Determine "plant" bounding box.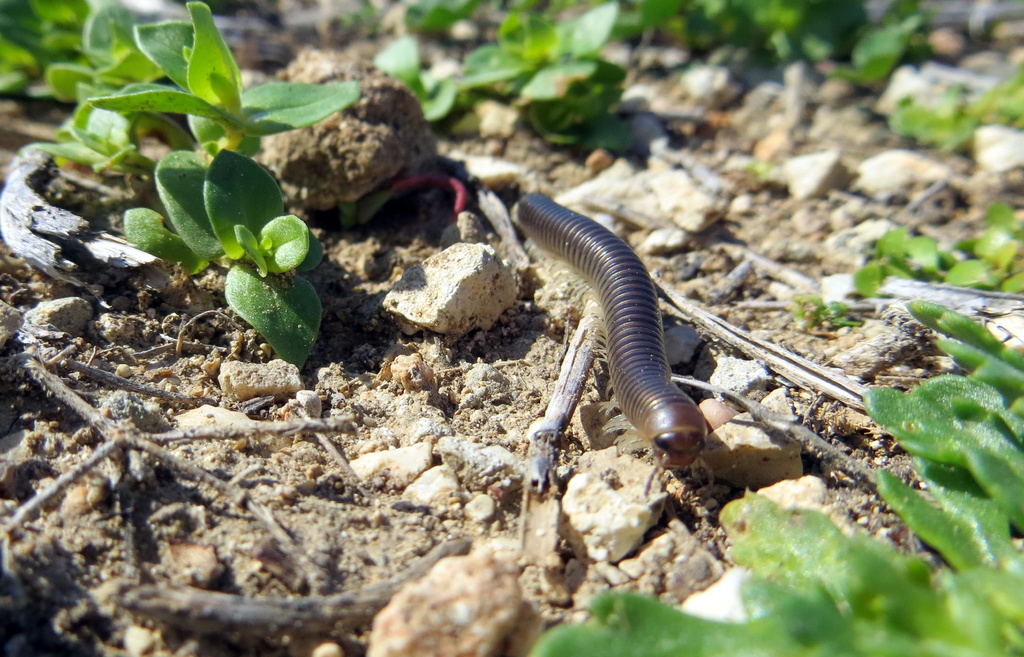
Determined: x1=884, y1=77, x2=1023, y2=155.
